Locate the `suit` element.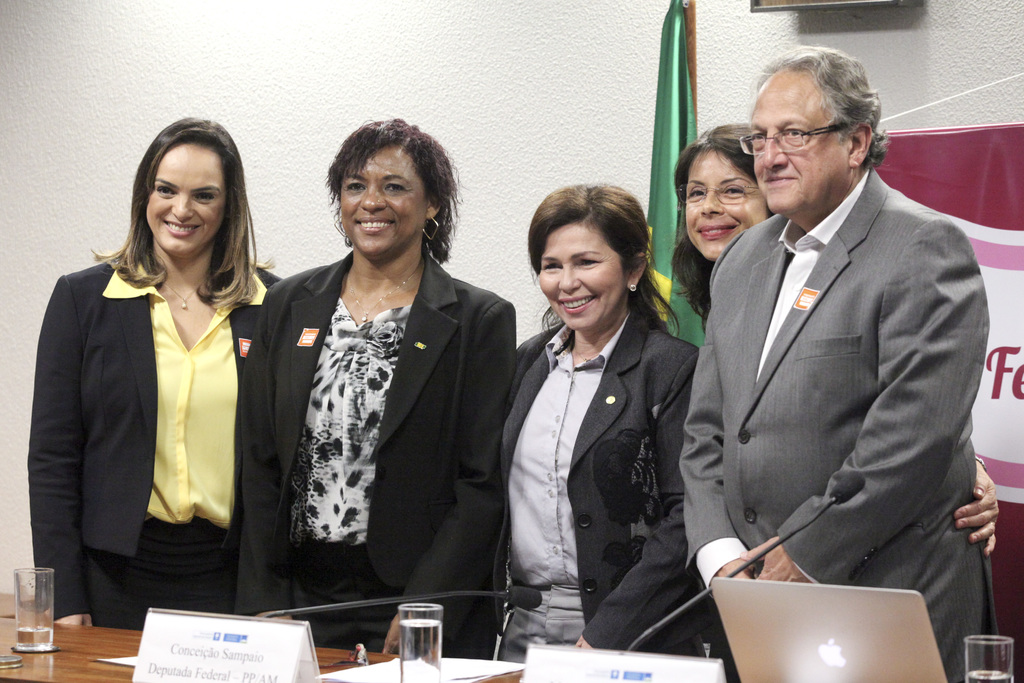
Element bbox: <region>669, 72, 996, 661</region>.
